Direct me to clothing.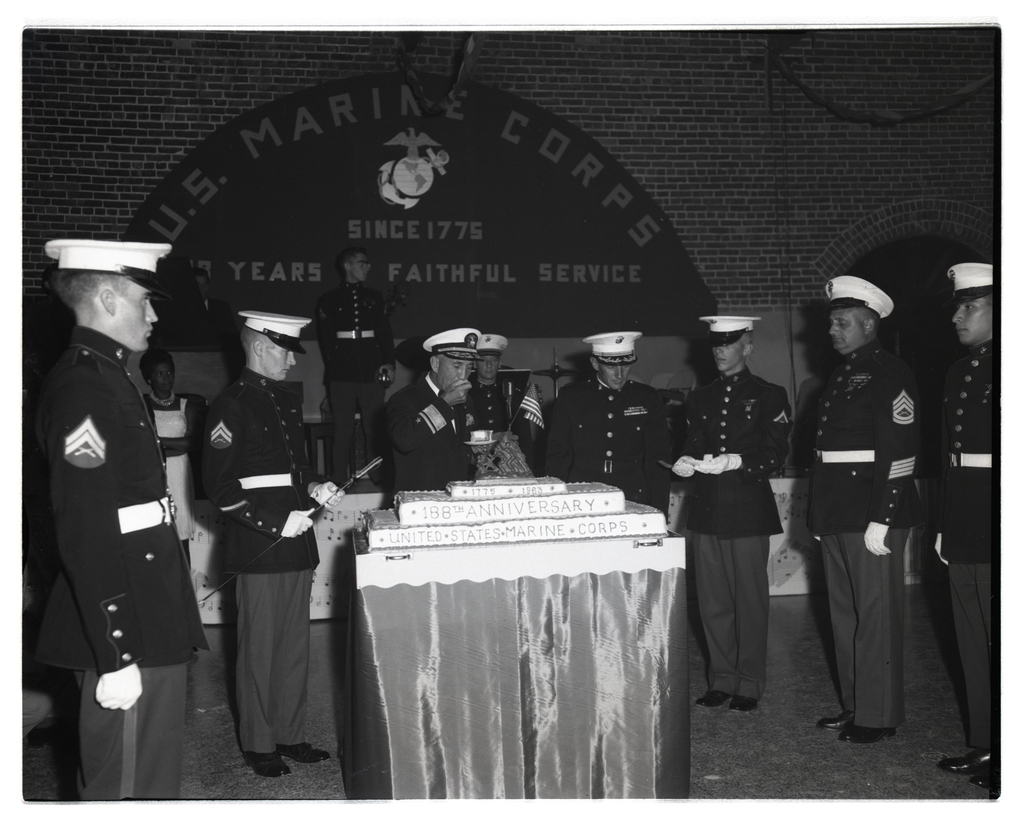
Direction: <box>802,337,930,727</box>.
